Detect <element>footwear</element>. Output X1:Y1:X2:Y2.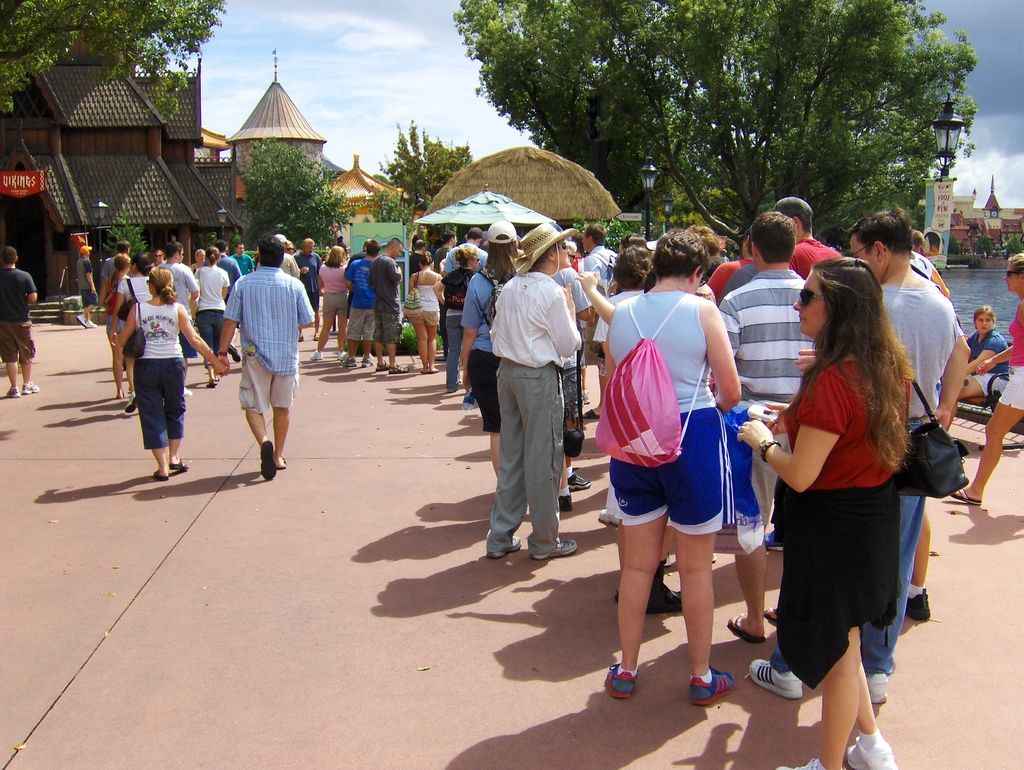
301:352:325:366.
